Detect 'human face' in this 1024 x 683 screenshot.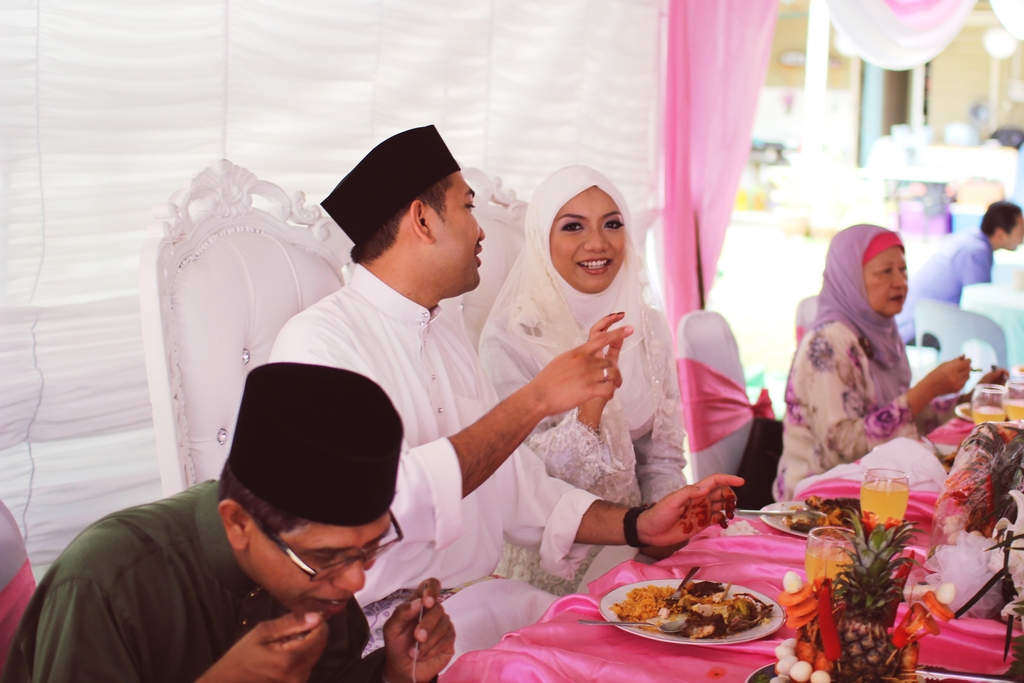
Detection: 548/189/625/293.
